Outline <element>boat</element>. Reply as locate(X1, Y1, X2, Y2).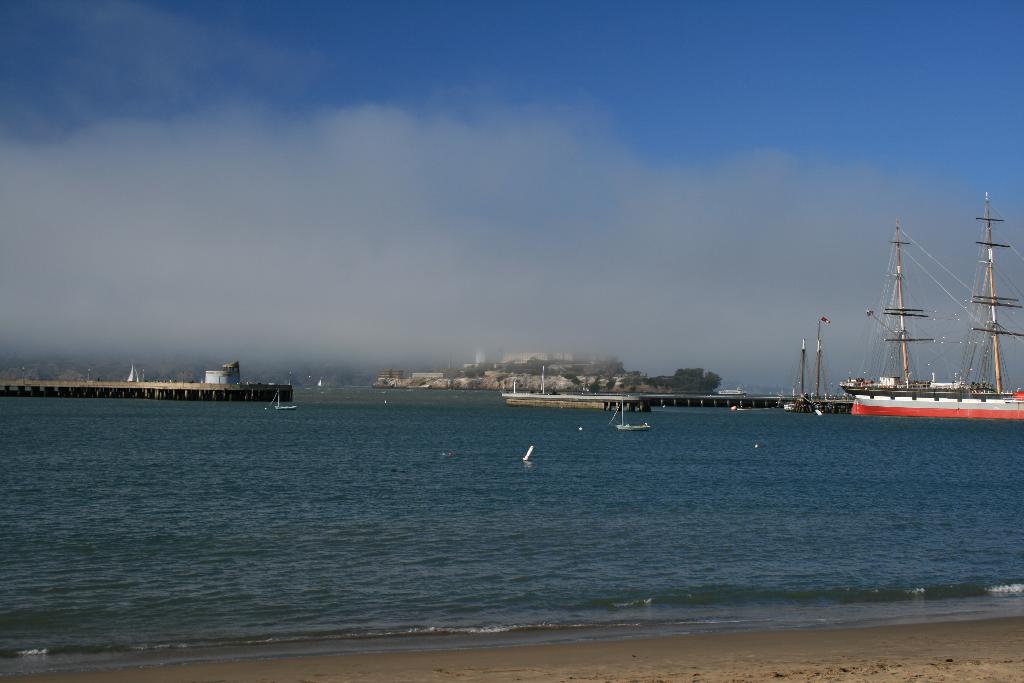
locate(804, 325, 851, 413).
